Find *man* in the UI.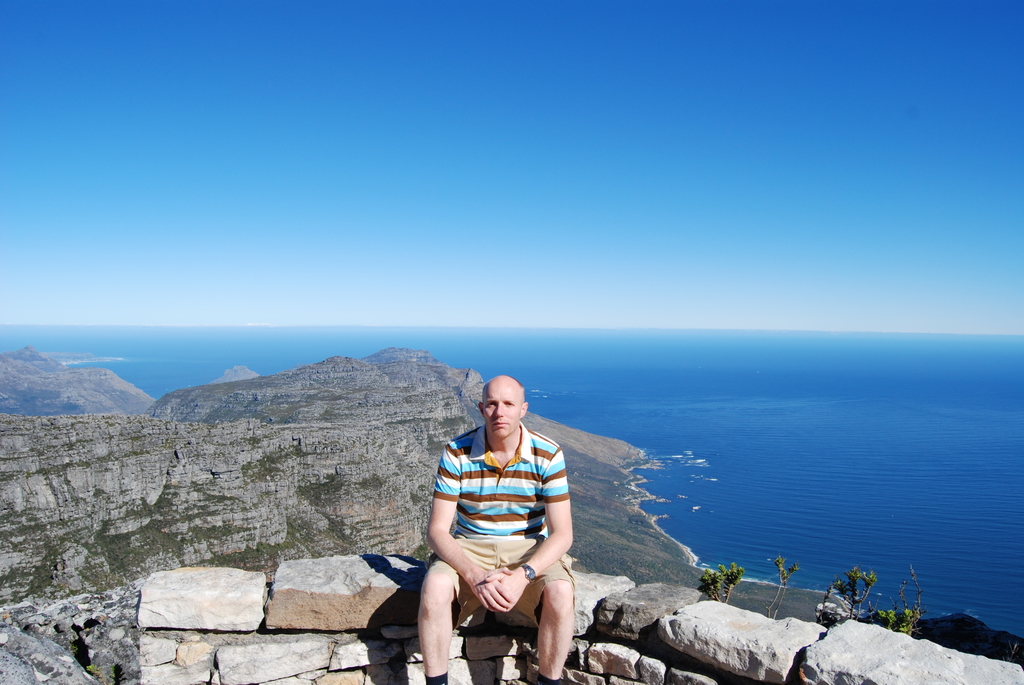
UI element at [left=420, top=373, right=614, bottom=684].
